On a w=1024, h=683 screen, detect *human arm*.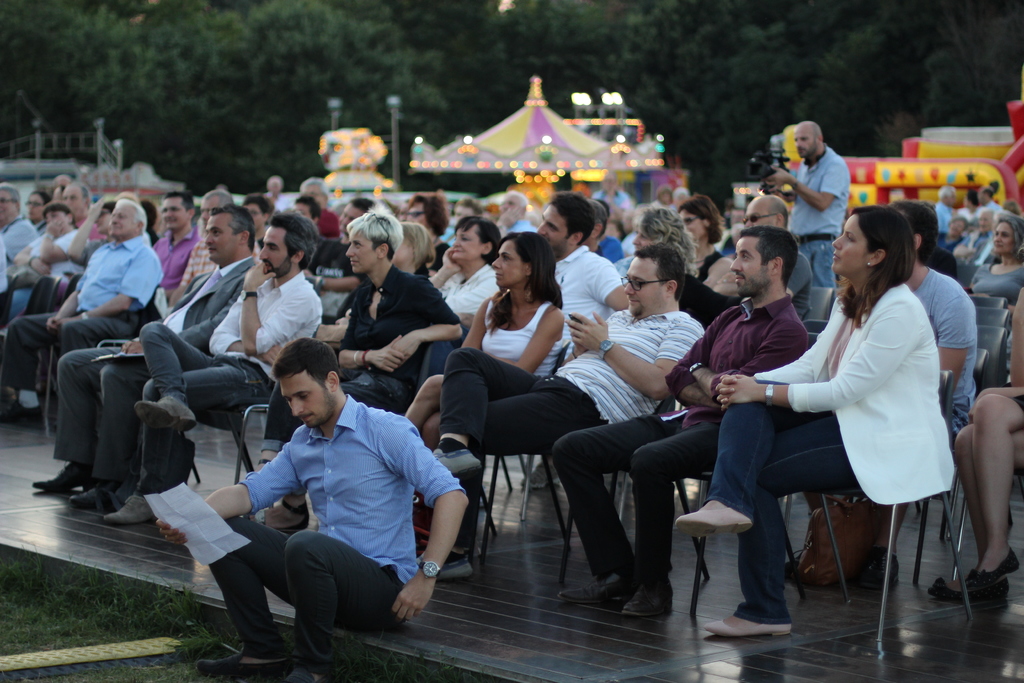
{"left": 10, "top": 233, "right": 52, "bottom": 276}.
